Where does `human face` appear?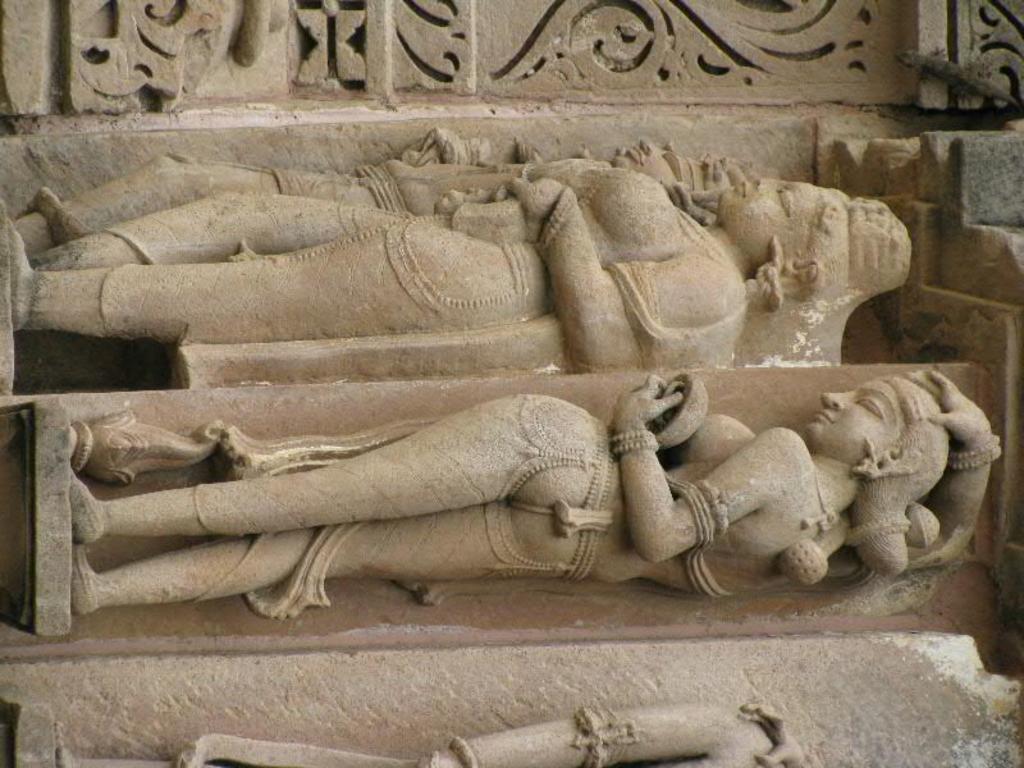
Appears at locate(805, 385, 909, 460).
